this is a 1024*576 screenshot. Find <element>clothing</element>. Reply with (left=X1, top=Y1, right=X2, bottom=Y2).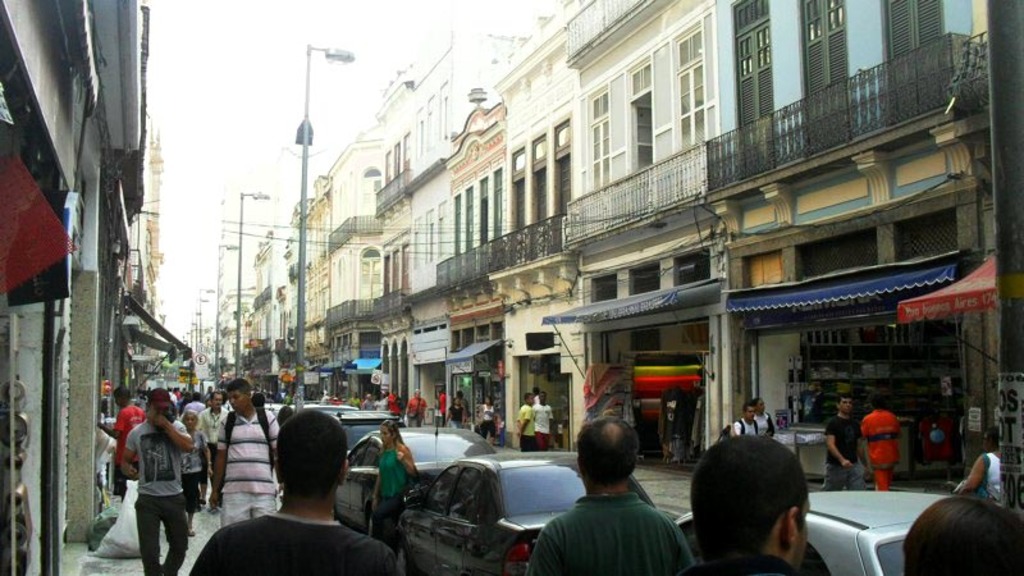
(left=526, top=468, right=699, bottom=573).
